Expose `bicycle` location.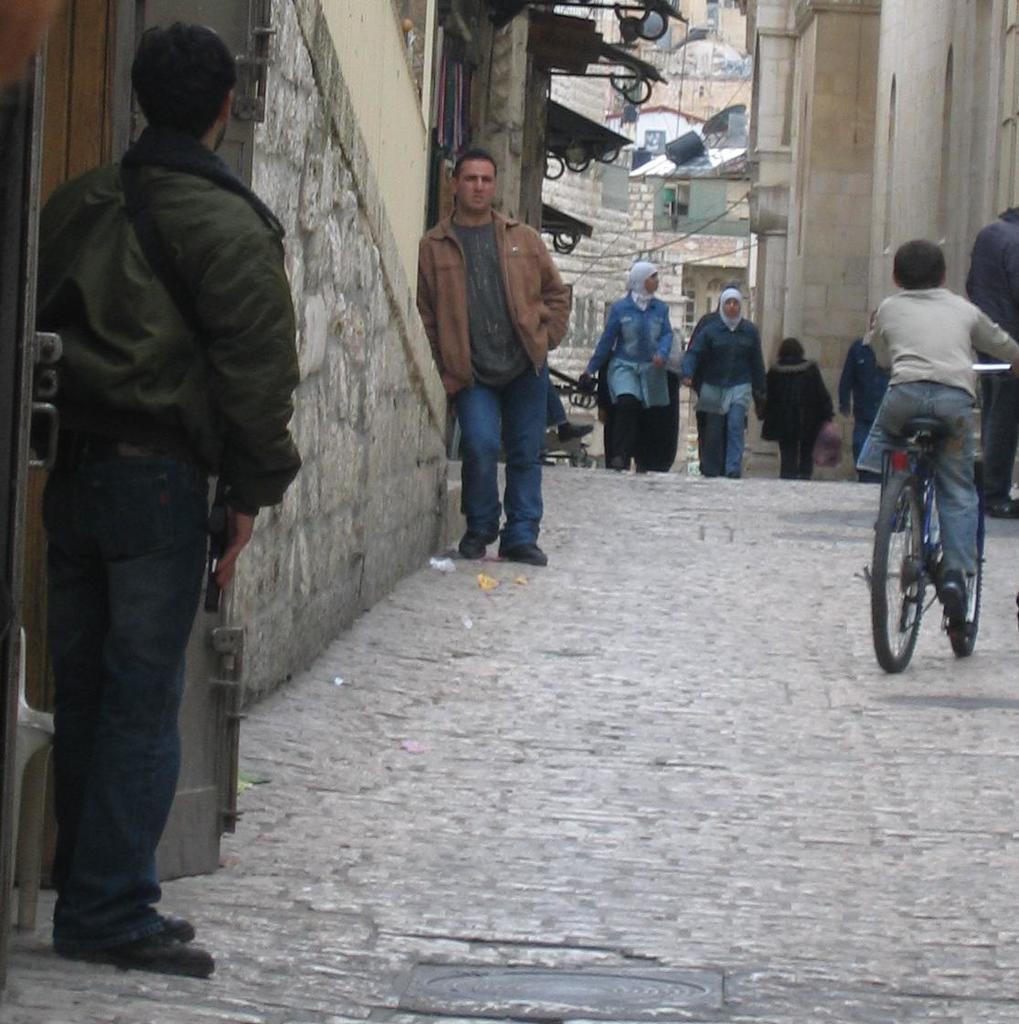
Exposed at pyautogui.locateOnScreen(854, 358, 992, 675).
